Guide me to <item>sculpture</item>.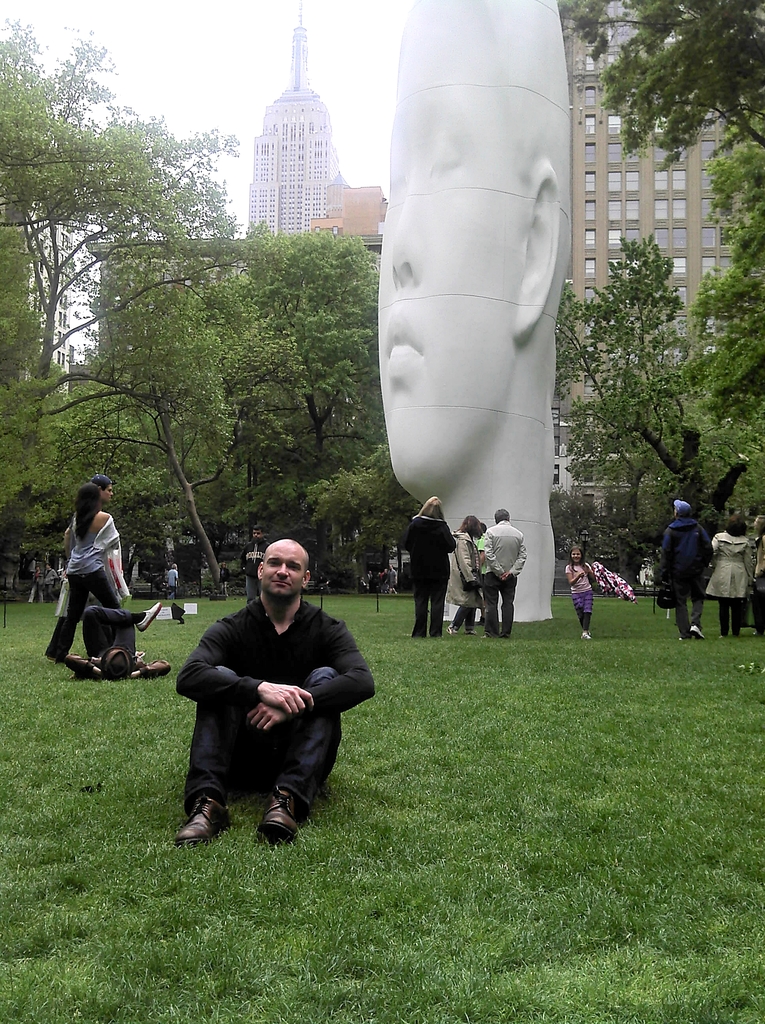
Guidance: rect(364, 12, 605, 600).
